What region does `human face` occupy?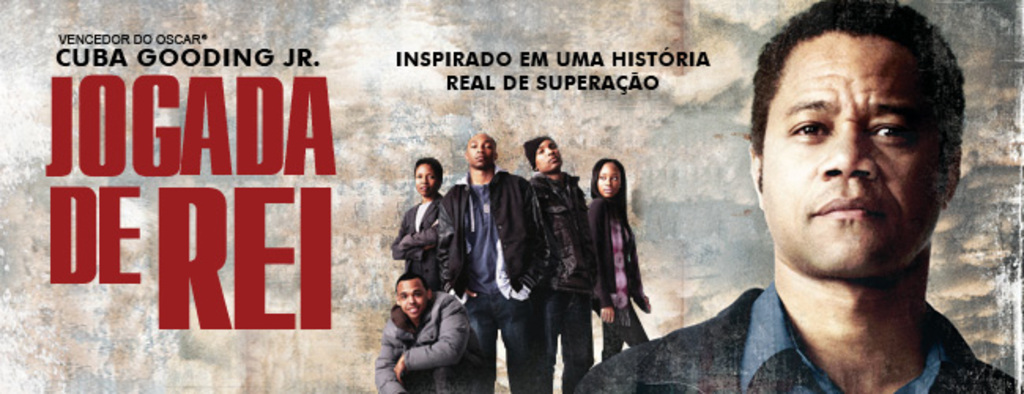
{"left": 599, "top": 167, "right": 616, "bottom": 192}.
